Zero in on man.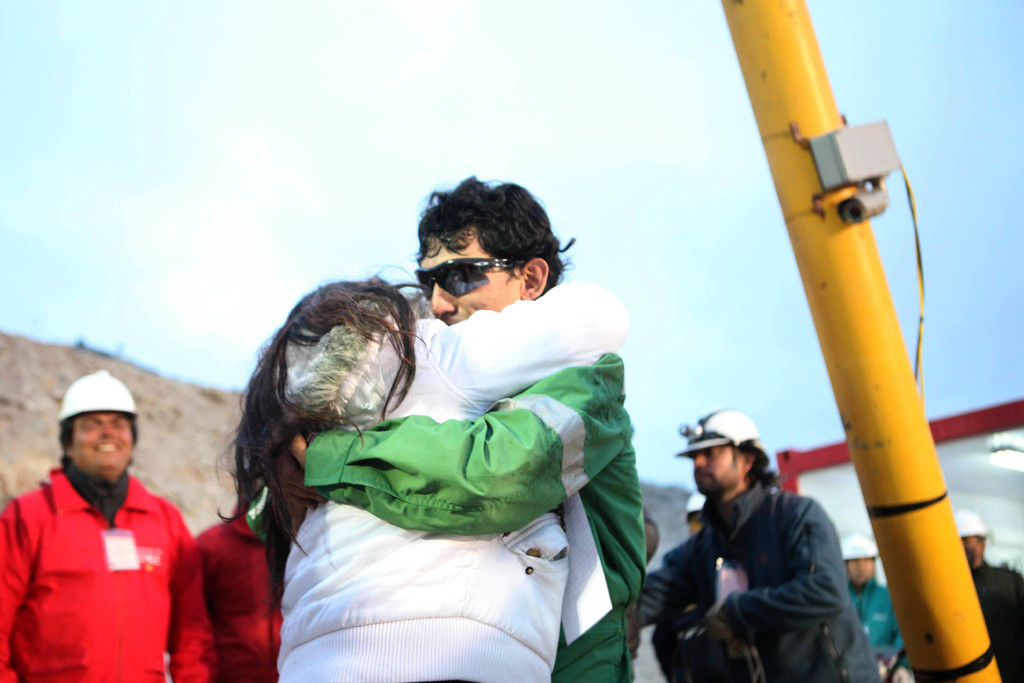
Zeroed in: x1=951, y1=506, x2=1023, y2=682.
